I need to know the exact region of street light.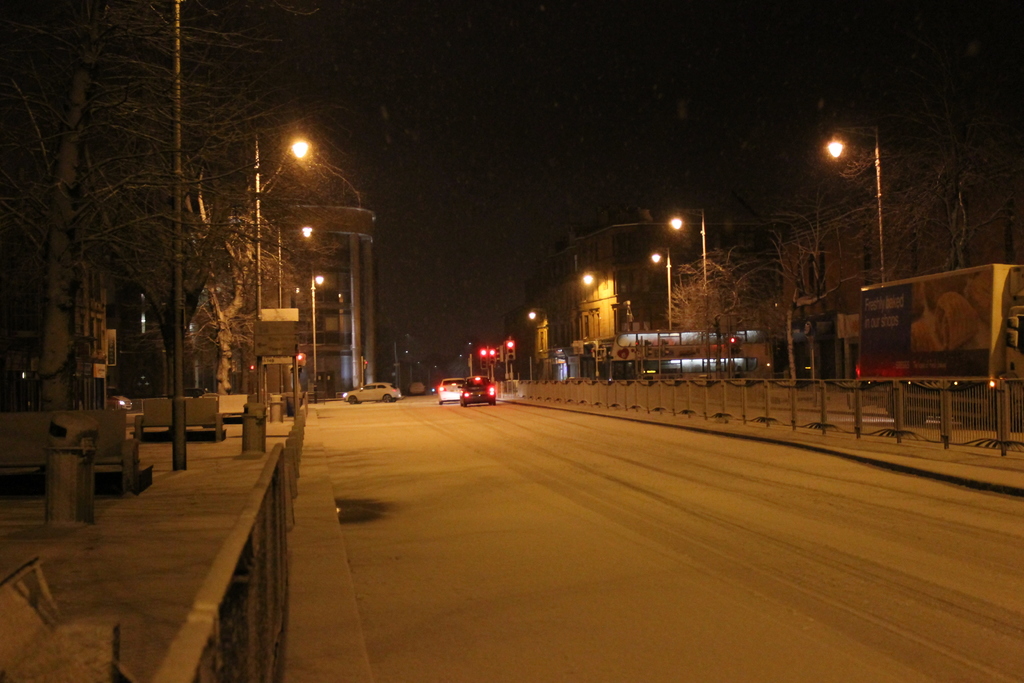
Region: x1=278, y1=222, x2=311, y2=395.
